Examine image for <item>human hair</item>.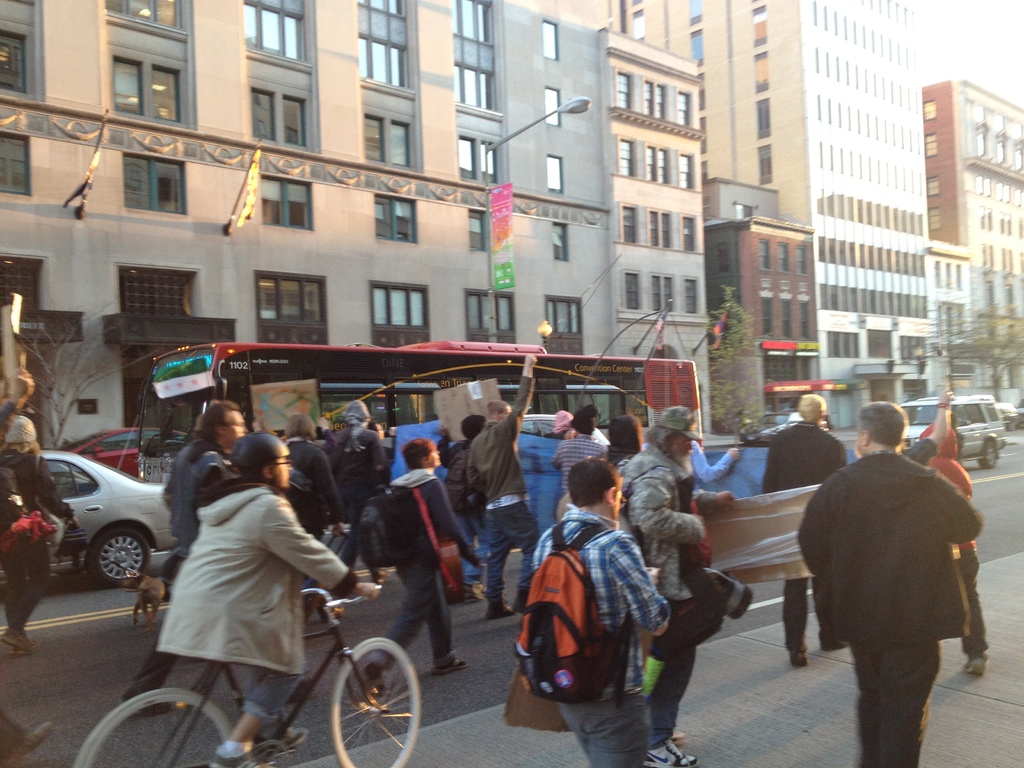
Examination result: [570, 406, 593, 435].
